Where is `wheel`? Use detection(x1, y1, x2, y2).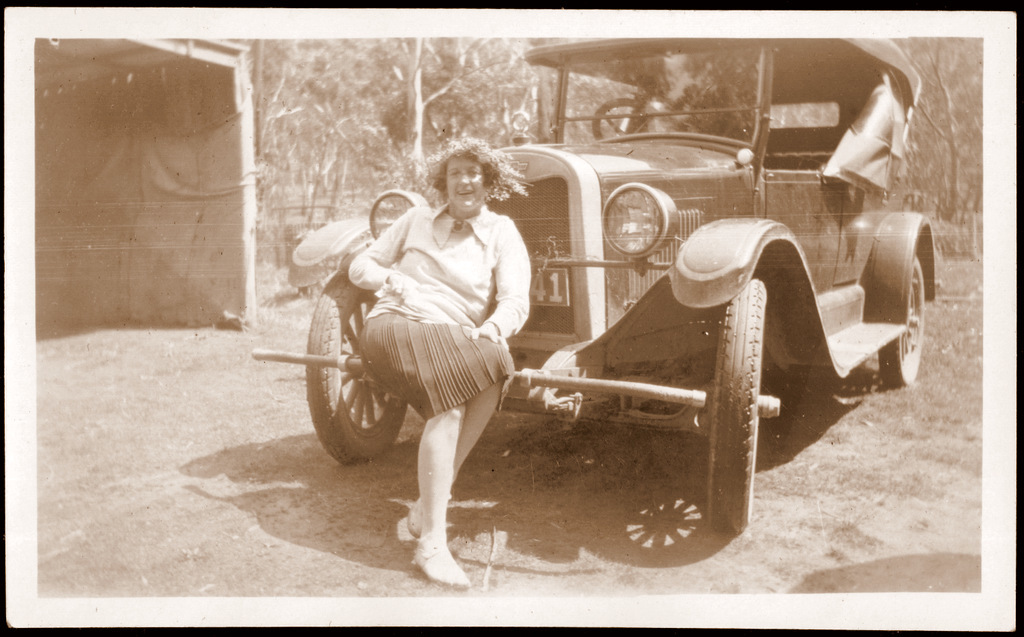
detection(878, 252, 924, 390).
